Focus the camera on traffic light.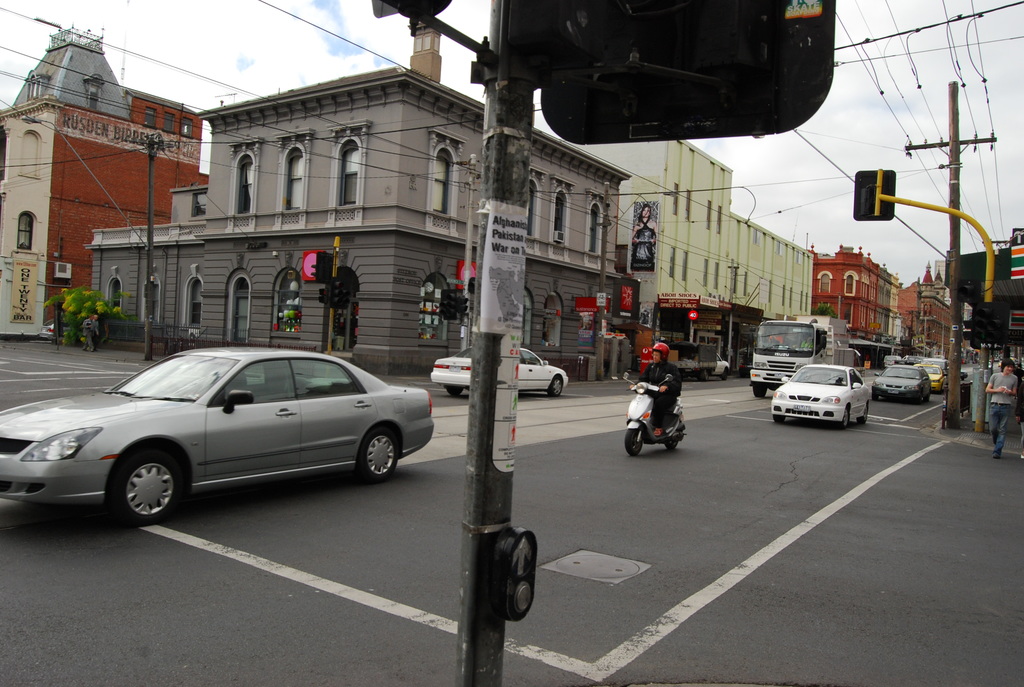
Focus region: rect(319, 288, 330, 303).
